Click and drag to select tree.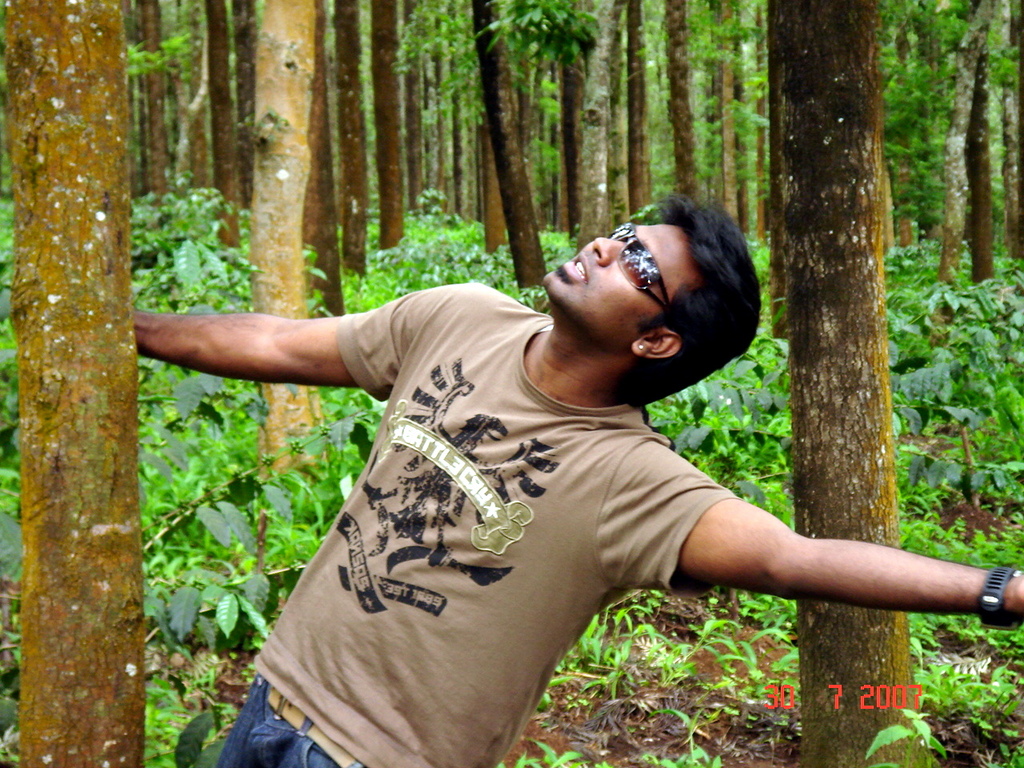
Selection: l=717, t=0, r=743, b=235.
